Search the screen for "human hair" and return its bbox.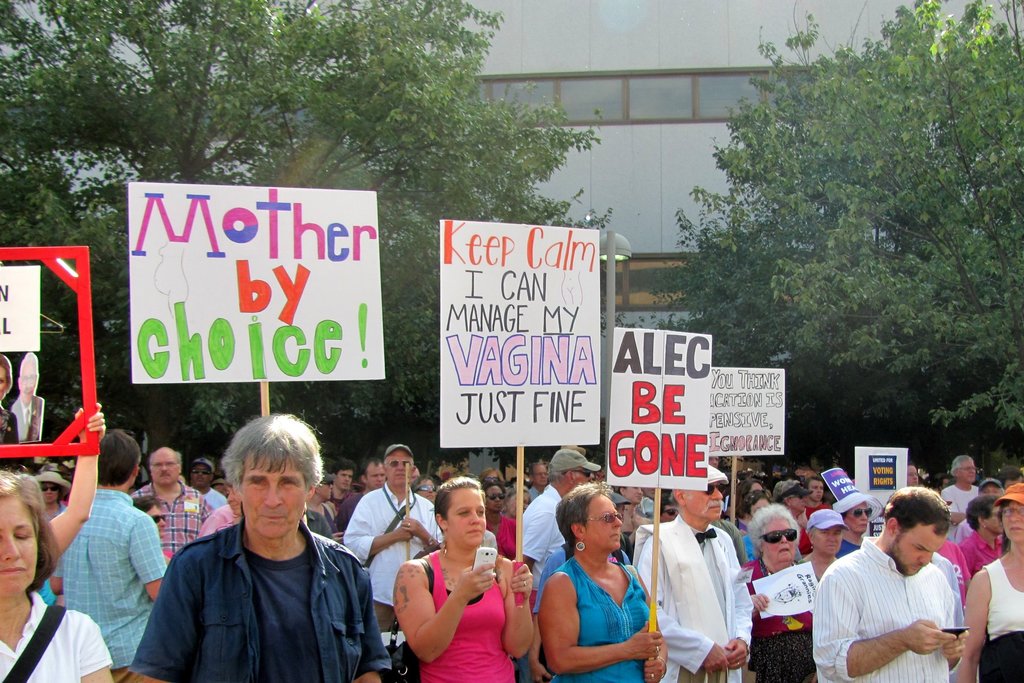
Found: (552,483,611,554).
